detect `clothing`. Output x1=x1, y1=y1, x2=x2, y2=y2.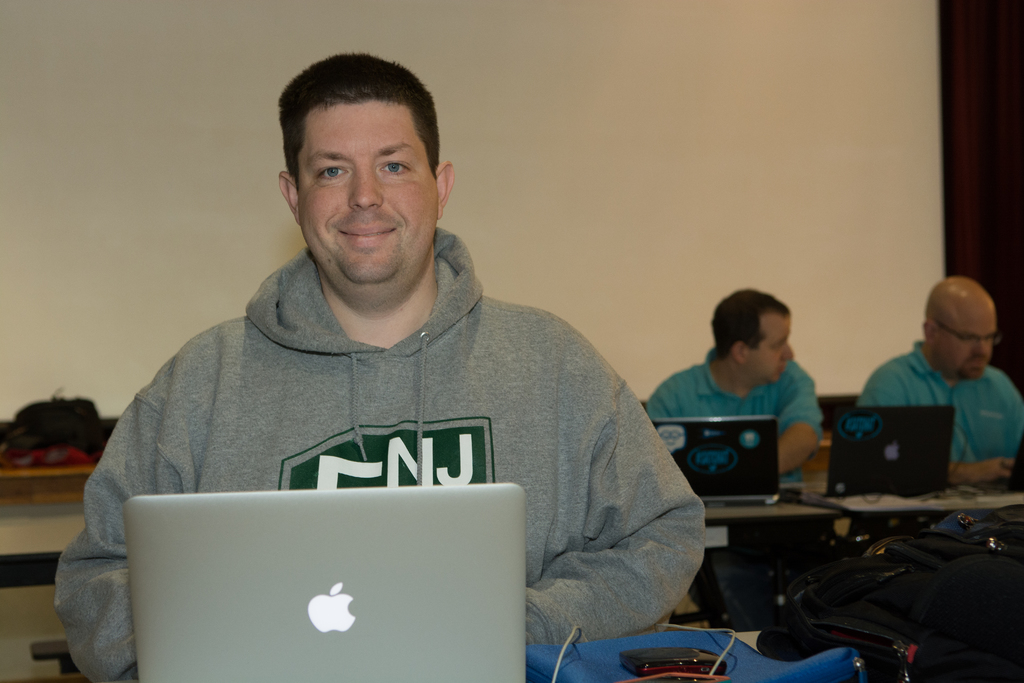
x1=861, y1=340, x2=1023, y2=477.
